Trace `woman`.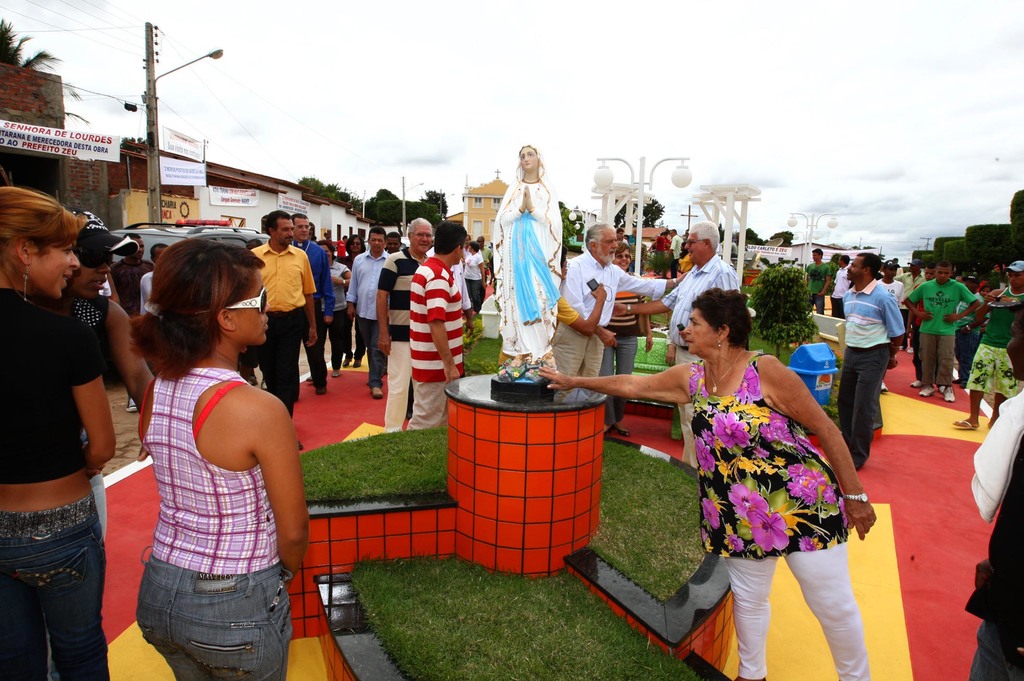
Traced to bbox(120, 223, 317, 680).
